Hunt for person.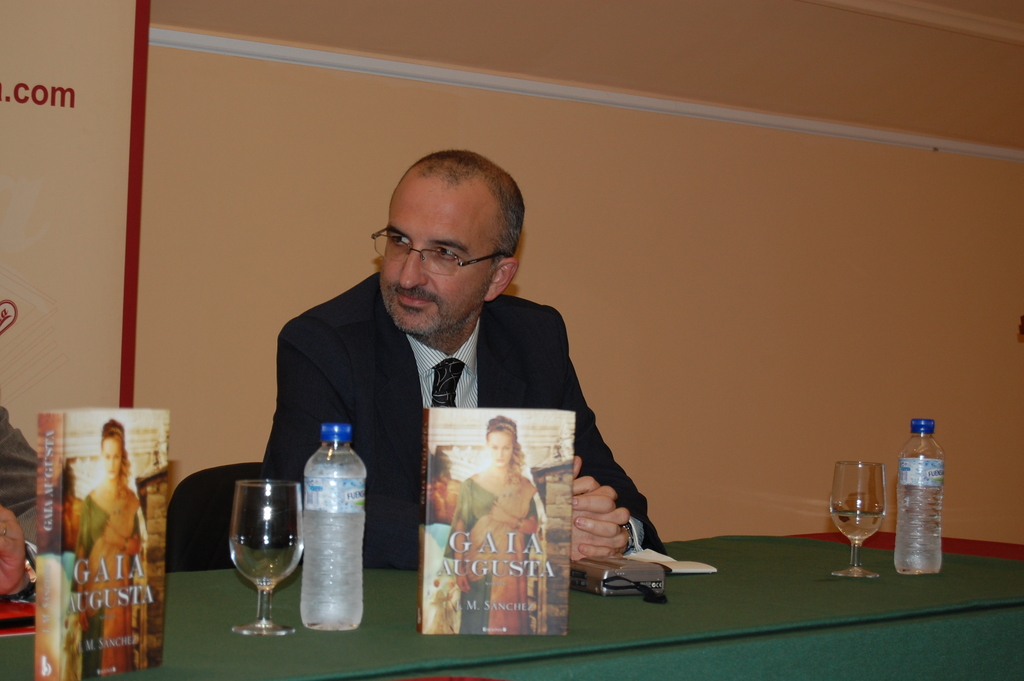
Hunted down at rect(76, 421, 146, 674).
